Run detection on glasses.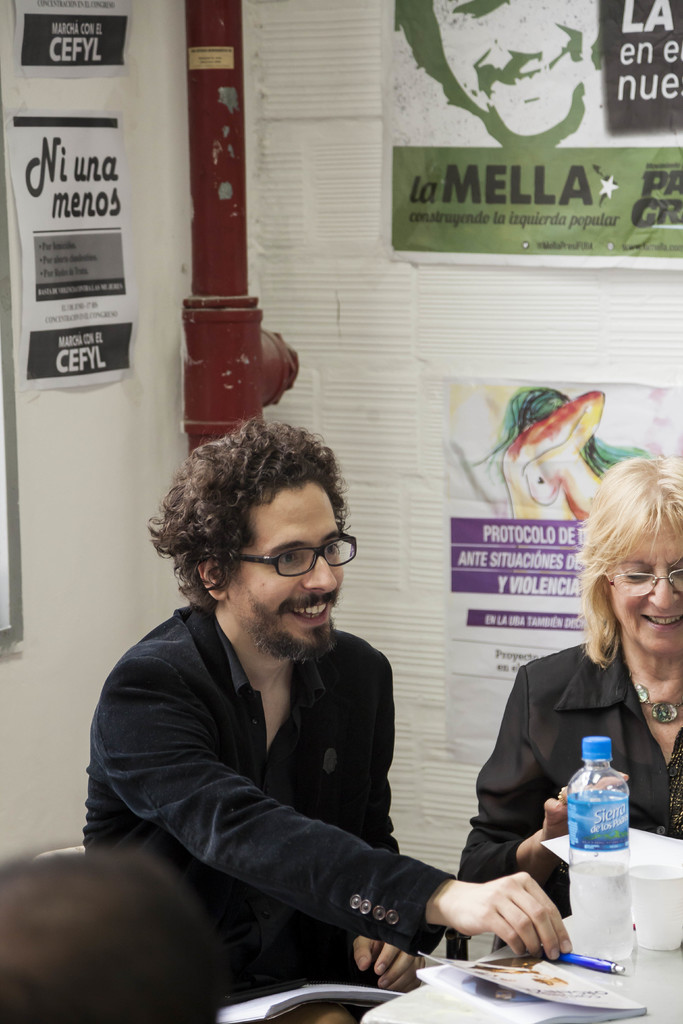
Result: [left=232, top=541, right=360, bottom=592].
